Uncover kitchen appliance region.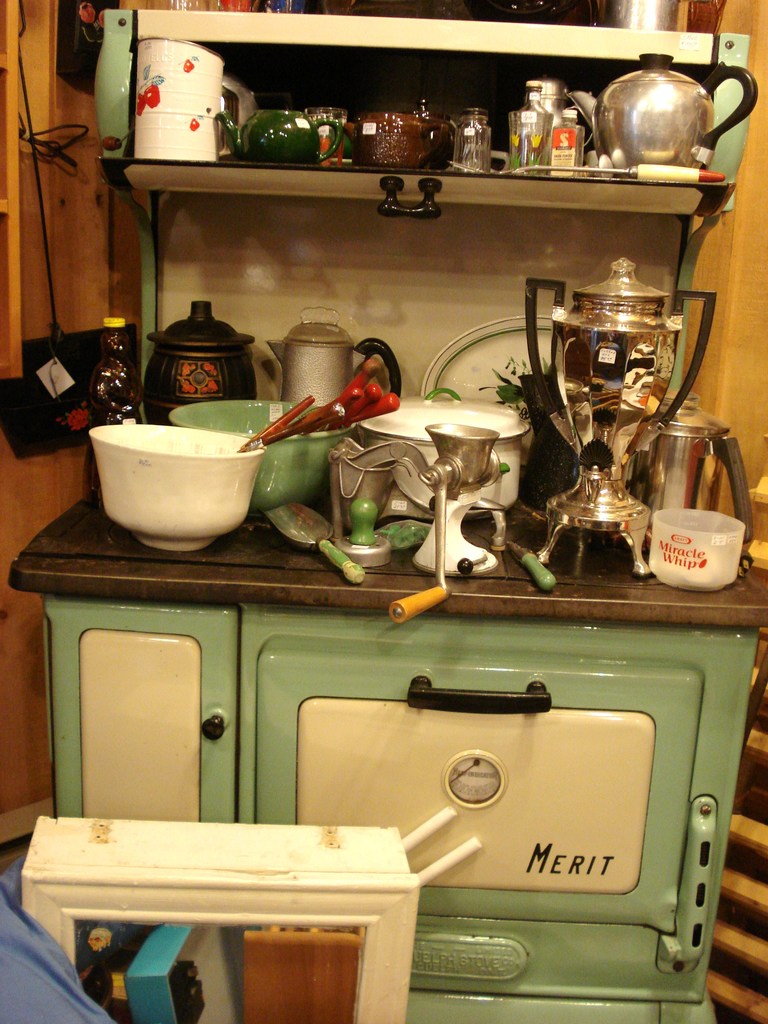
Uncovered: x1=446, y1=104, x2=486, y2=164.
